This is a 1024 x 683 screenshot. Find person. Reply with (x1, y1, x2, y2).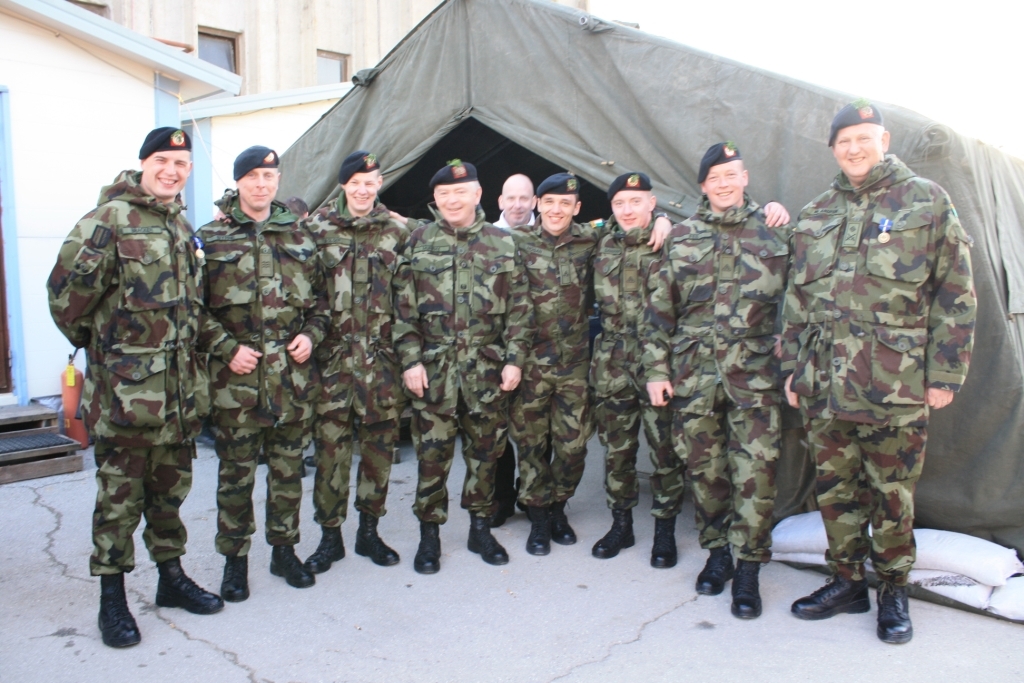
(42, 124, 226, 652).
